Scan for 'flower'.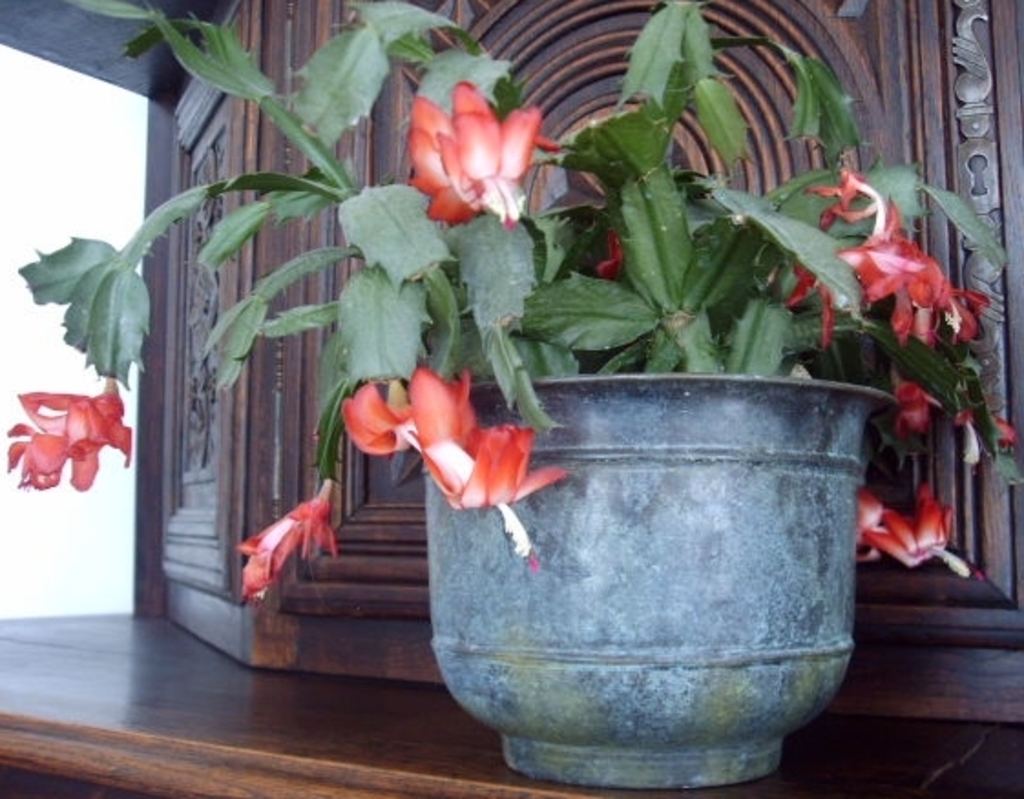
Scan result: (left=325, top=339, right=562, bottom=575).
